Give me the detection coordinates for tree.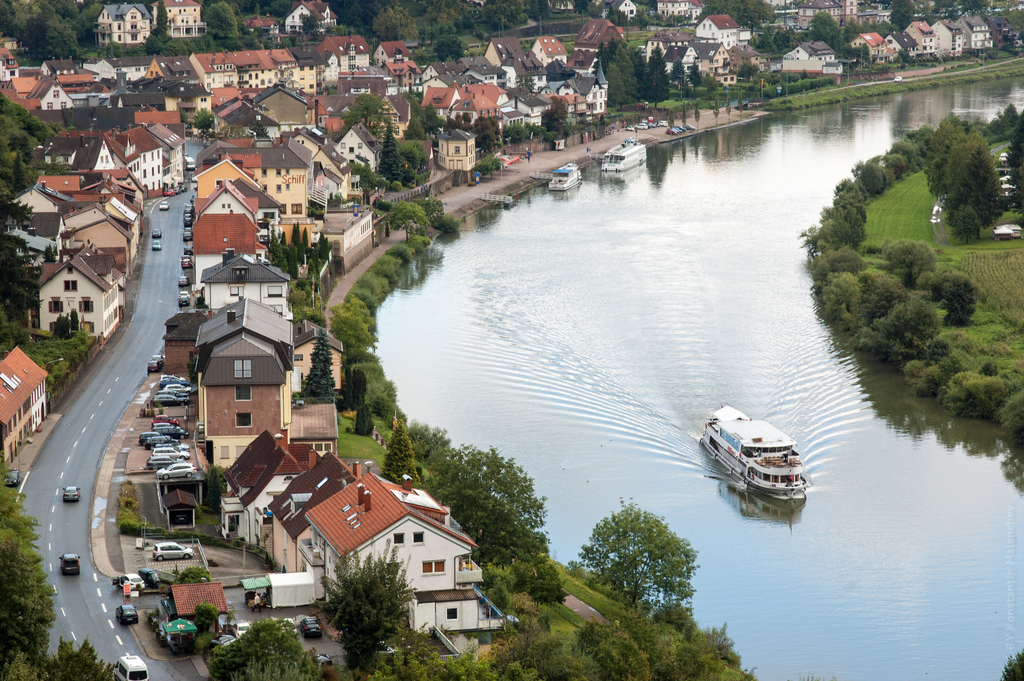
crop(810, 12, 838, 43).
